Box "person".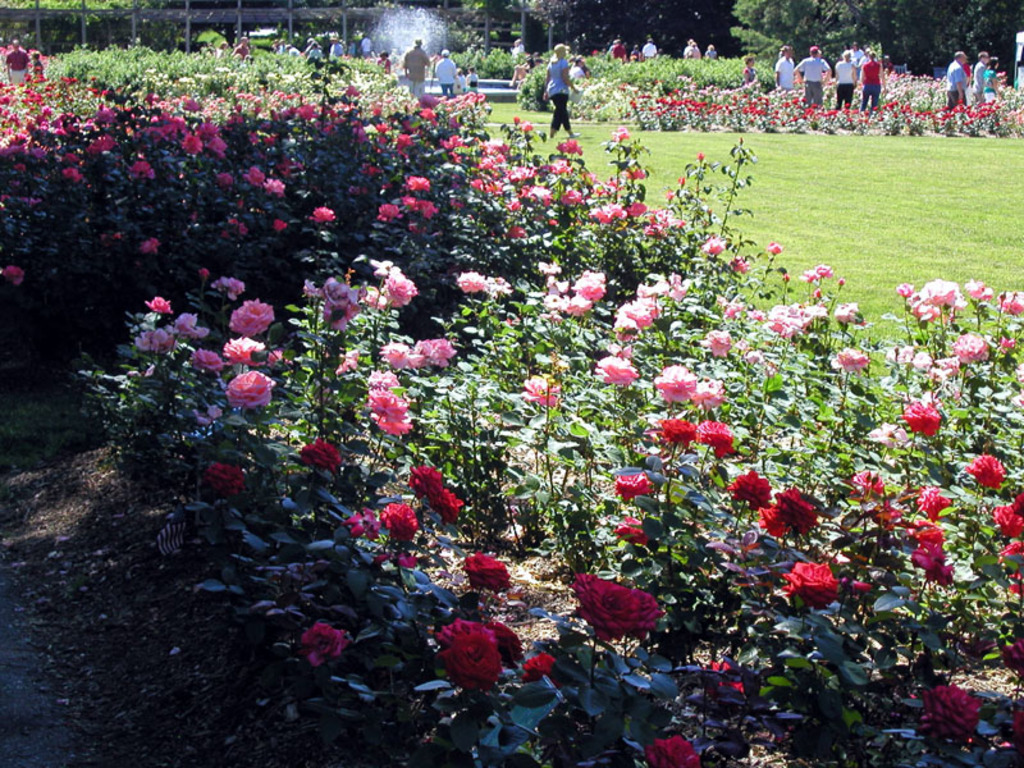
bbox=[774, 37, 797, 96].
